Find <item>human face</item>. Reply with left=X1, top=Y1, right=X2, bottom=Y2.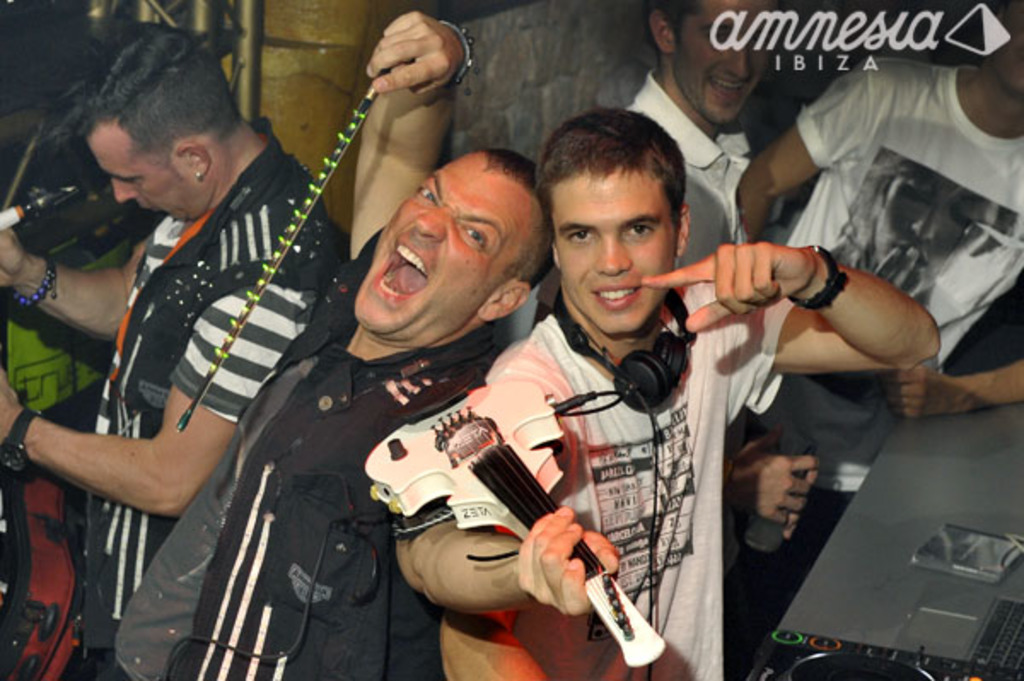
left=353, top=147, right=536, bottom=338.
